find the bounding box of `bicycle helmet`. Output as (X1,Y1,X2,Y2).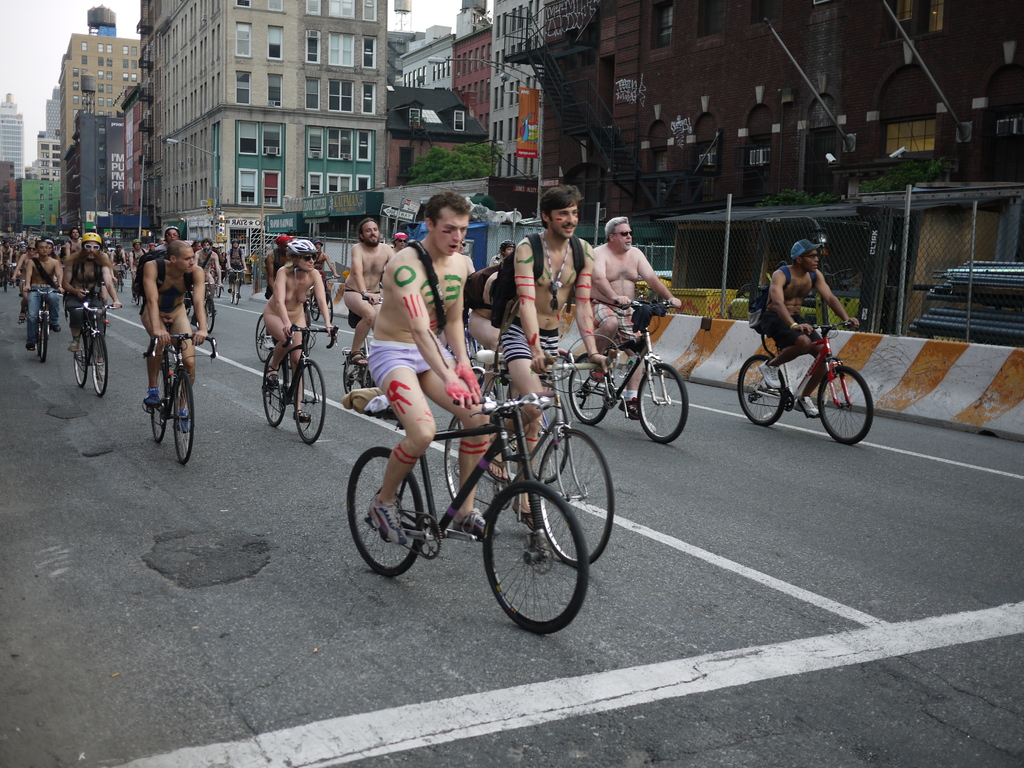
(84,230,100,250).
